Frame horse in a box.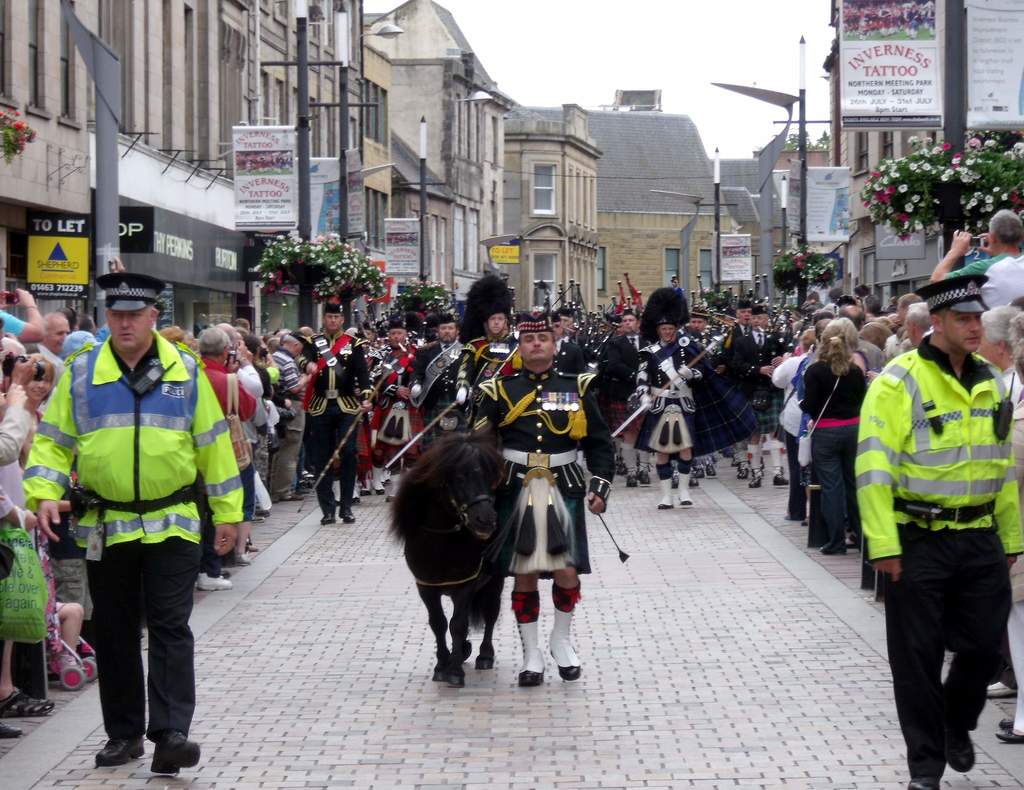
<box>392,434,521,688</box>.
